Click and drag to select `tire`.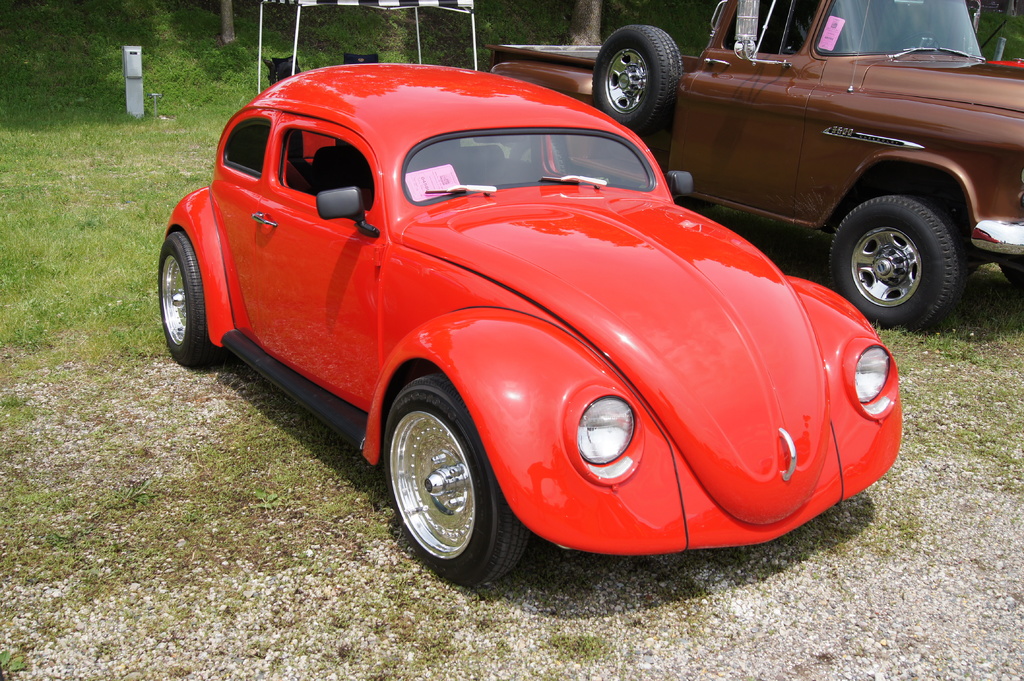
Selection: {"left": 380, "top": 373, "right": 532, "bottom": 597}.
